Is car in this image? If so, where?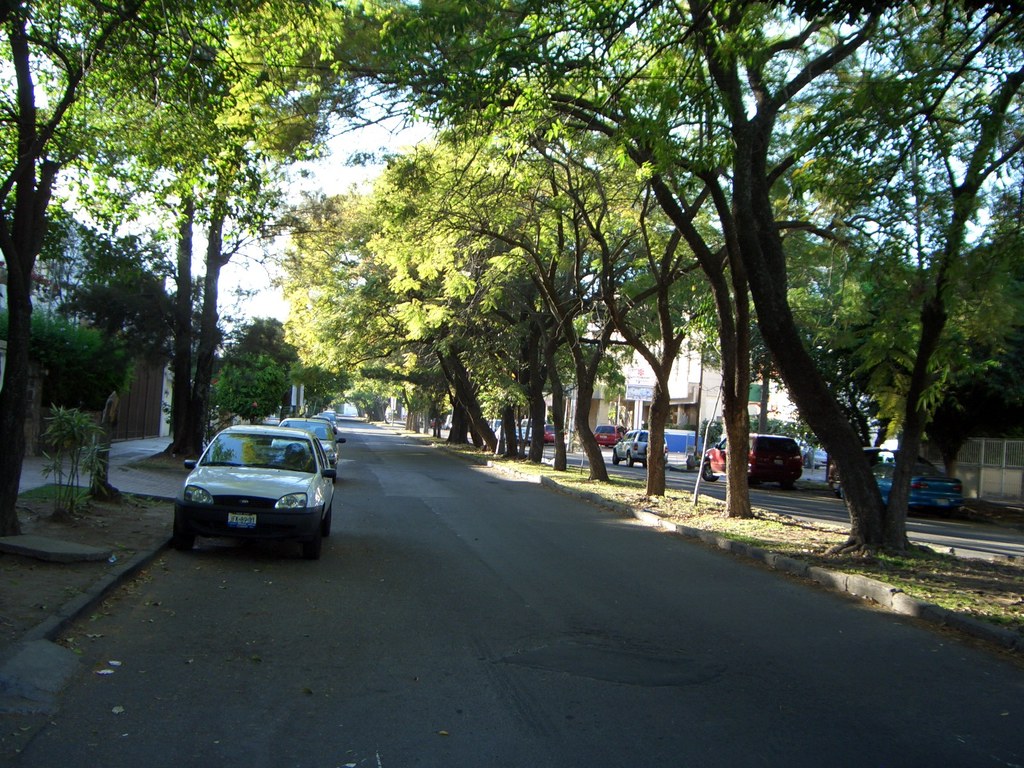
Yes, at detection(269, 417, 345, 470).
